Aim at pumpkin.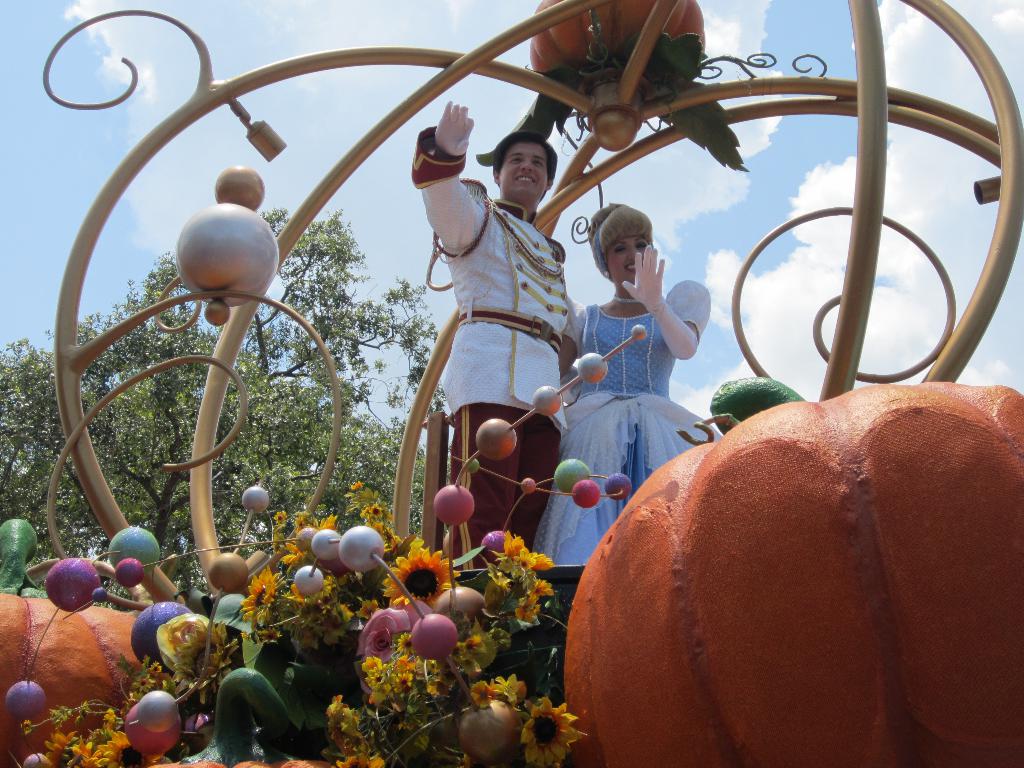
Aimed at rect(564, 376, 1023, 767).
